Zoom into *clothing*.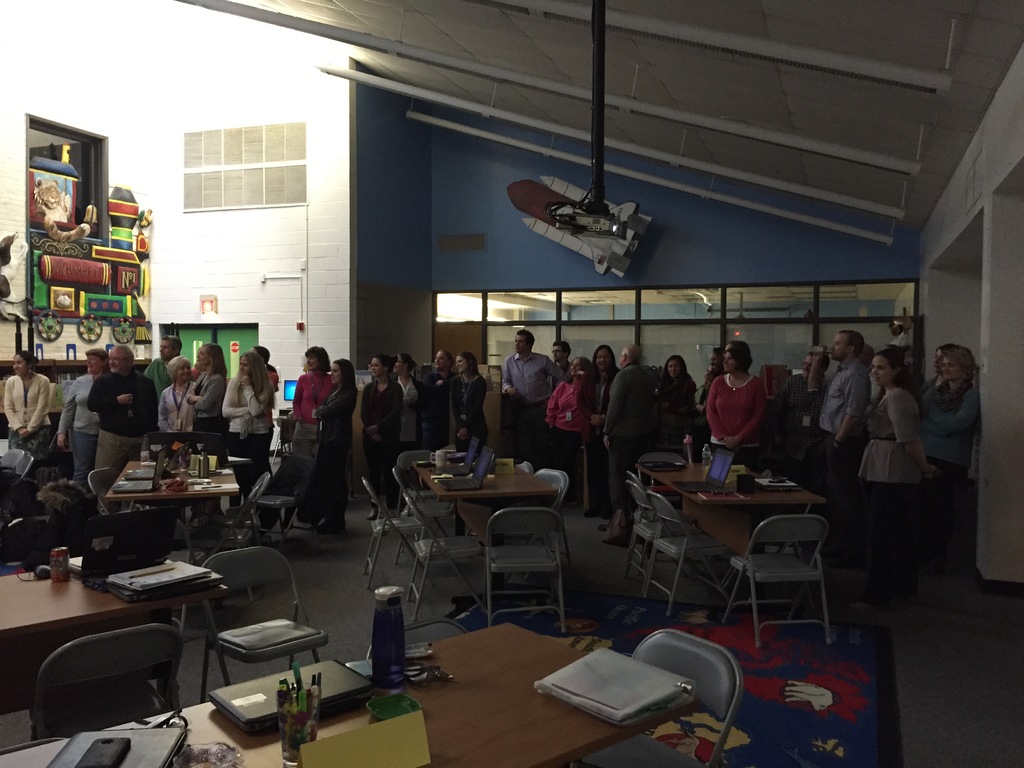
Zoom target: bbox=[607, 347, 647, 500].
